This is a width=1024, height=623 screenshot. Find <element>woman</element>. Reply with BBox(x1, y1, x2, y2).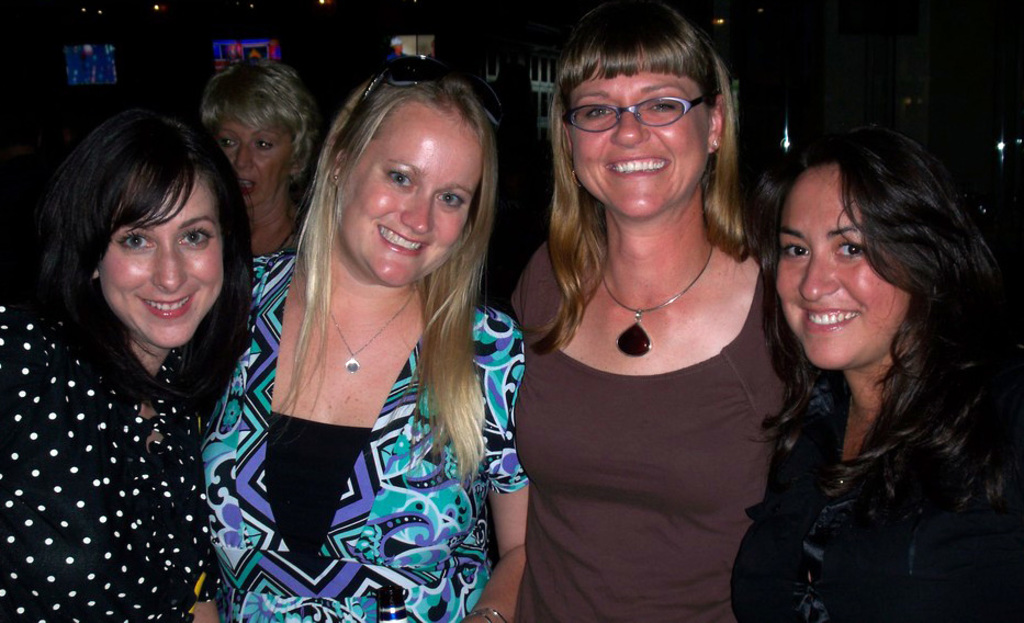
BBox(0, 101, 259, 622).
